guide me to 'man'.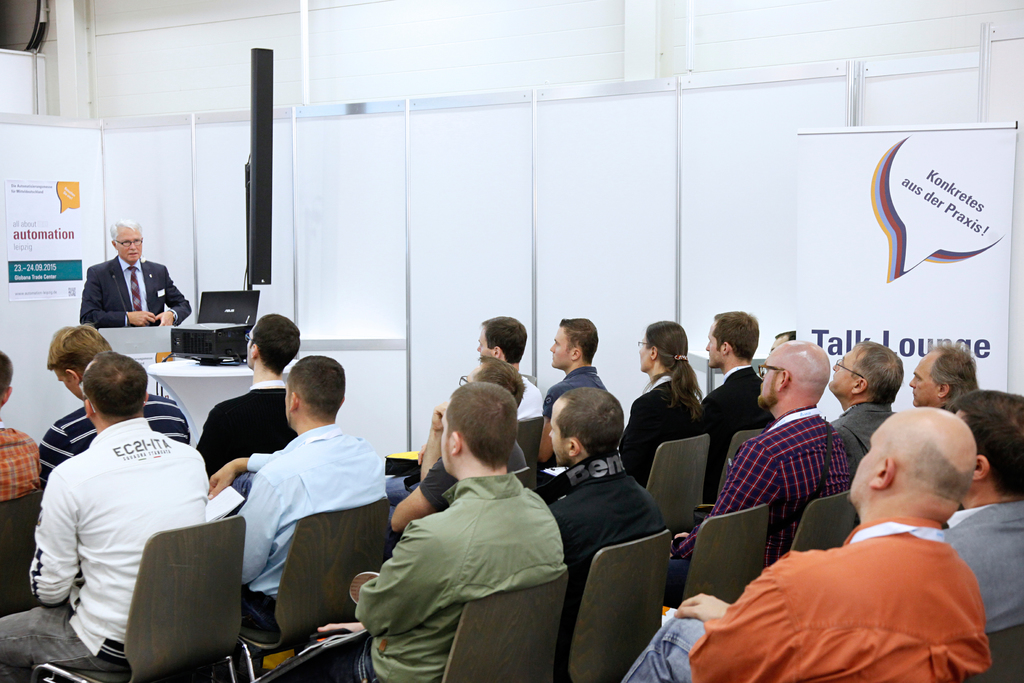
Guidance: [left=700, top=308, right=777, bottom=503].
